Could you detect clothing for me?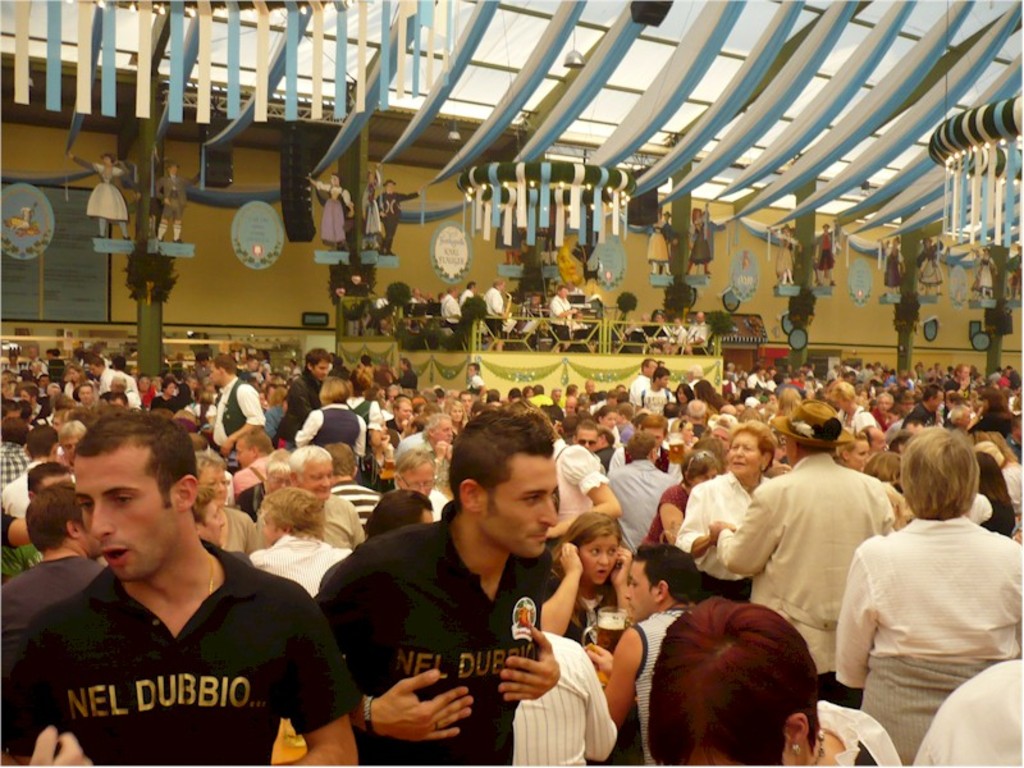
Detection result: 67/155/131/239.
